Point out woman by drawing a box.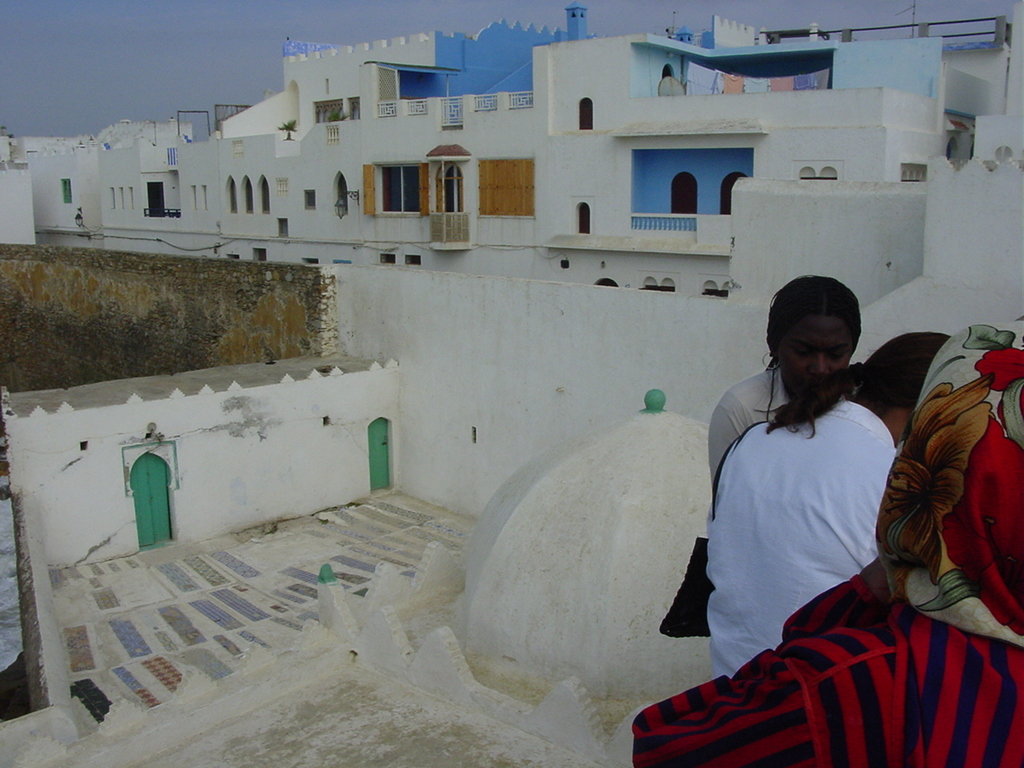
{"left": 699, "top": 274, "right": 876, "bottom": 523}.
